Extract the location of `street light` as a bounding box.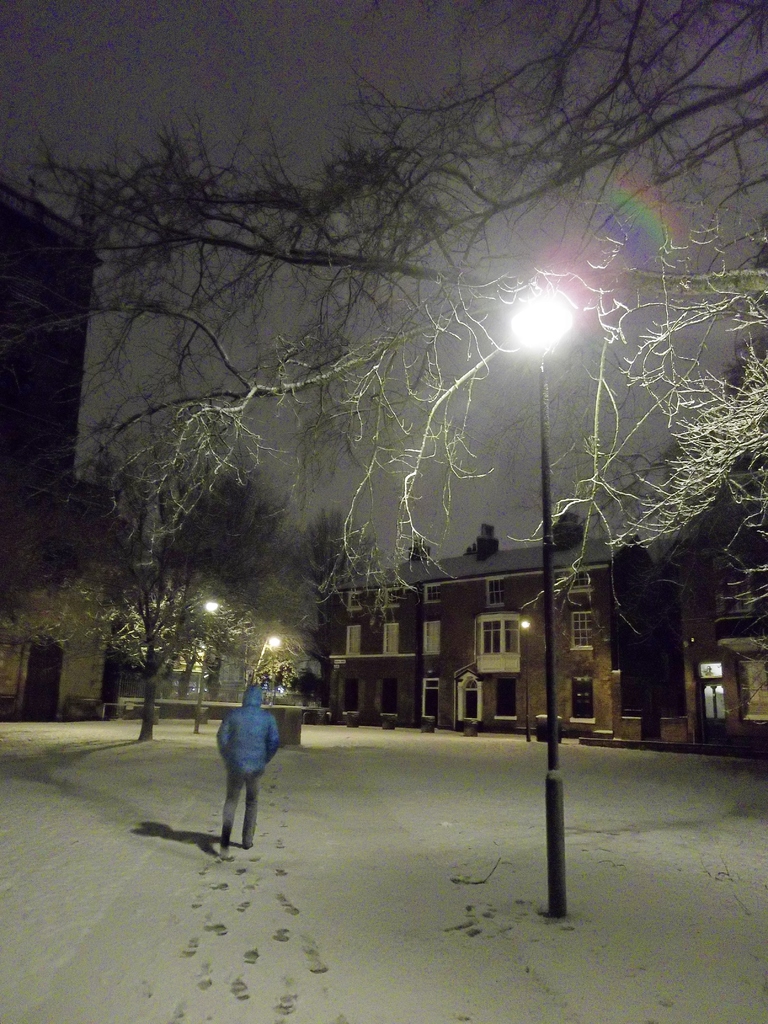
rect(504, 271, 604, 373).
